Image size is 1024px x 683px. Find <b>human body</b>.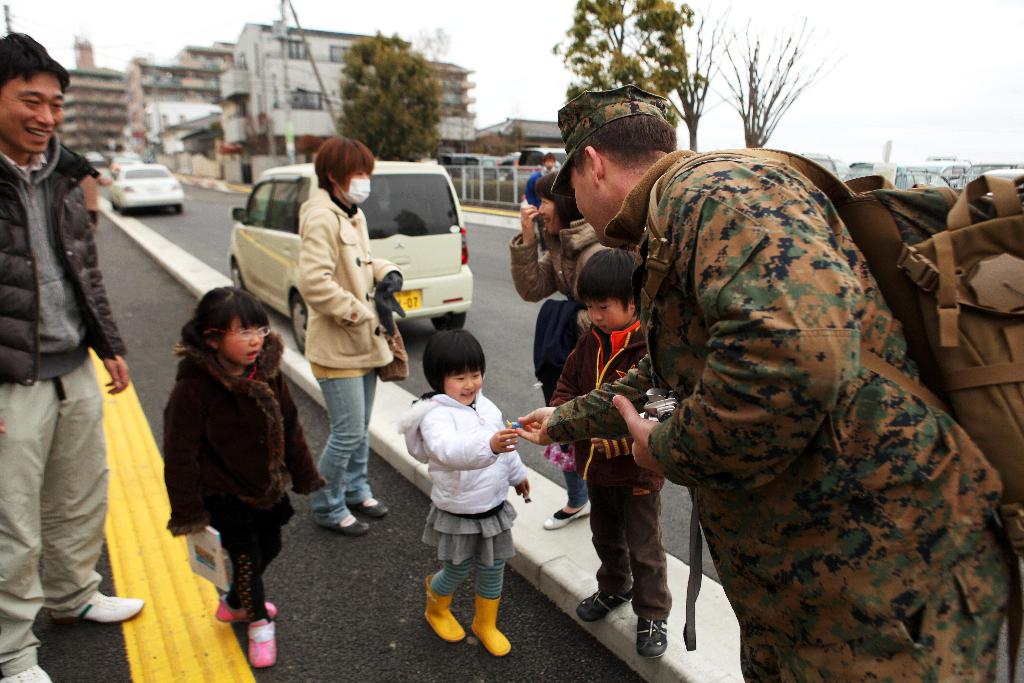
160:332:330:667.
